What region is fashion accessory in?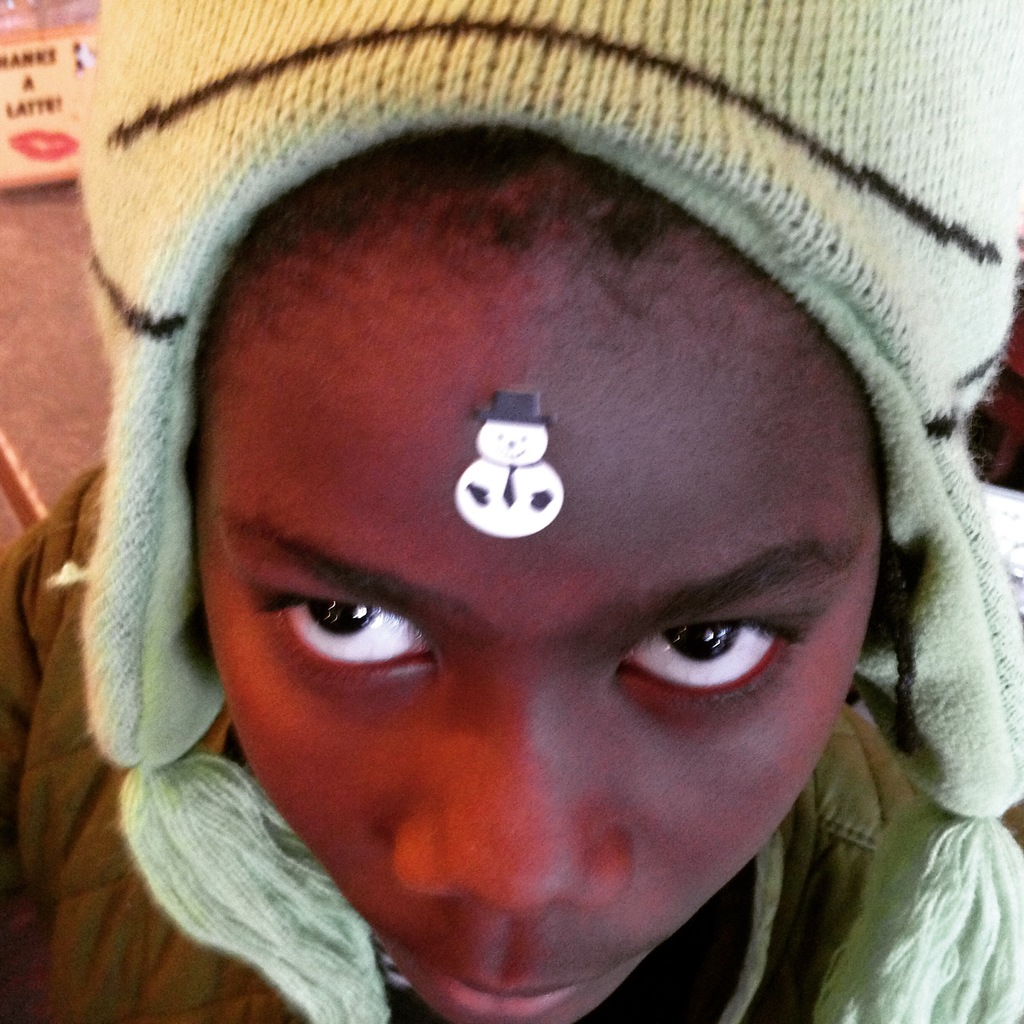
select_region(77, 0, 1023, 1023).
